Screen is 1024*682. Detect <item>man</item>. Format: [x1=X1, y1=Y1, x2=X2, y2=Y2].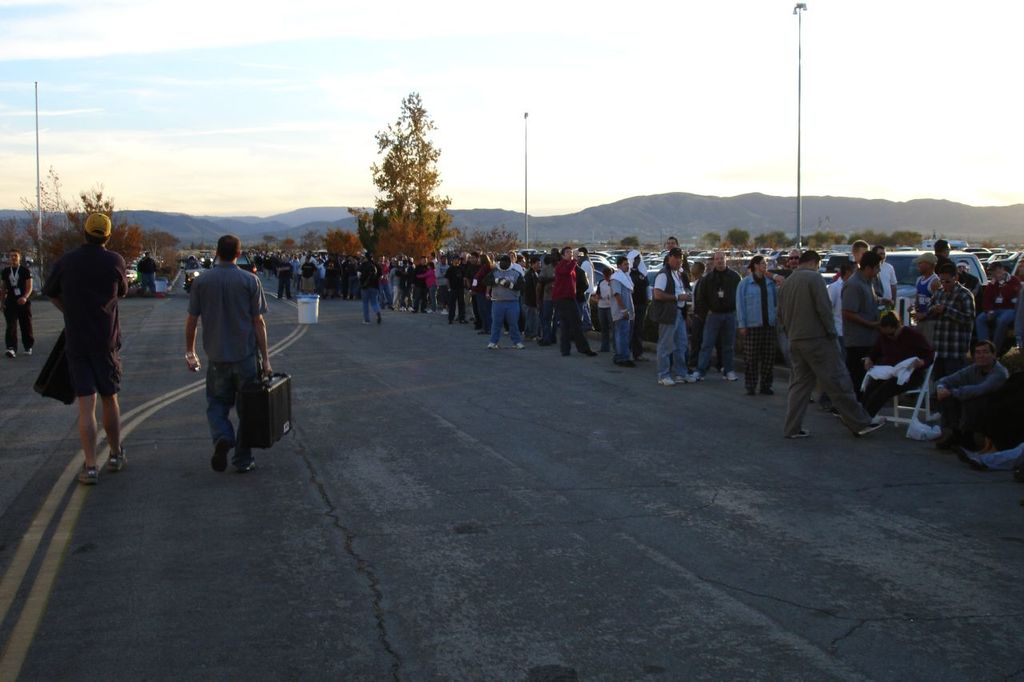
[x1=608, y1=254, x2=638, y2=368].
